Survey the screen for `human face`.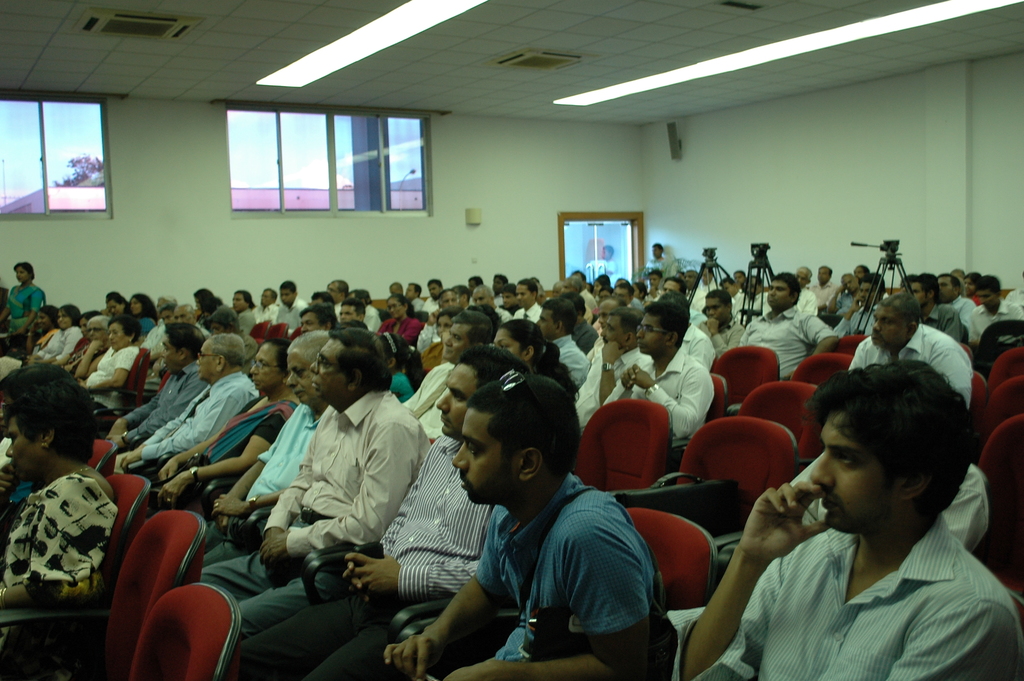
Survey found: [x1=664, y1=279, x2=680, y2=297].
